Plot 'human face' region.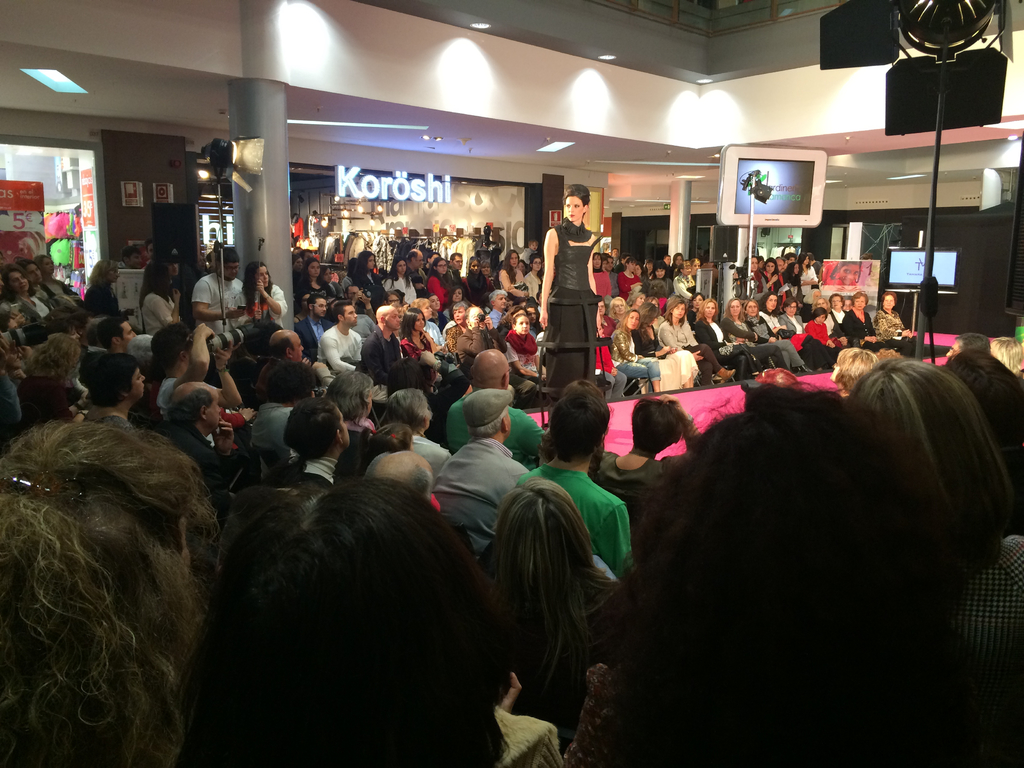
Plotted at 228:255:236:274.
